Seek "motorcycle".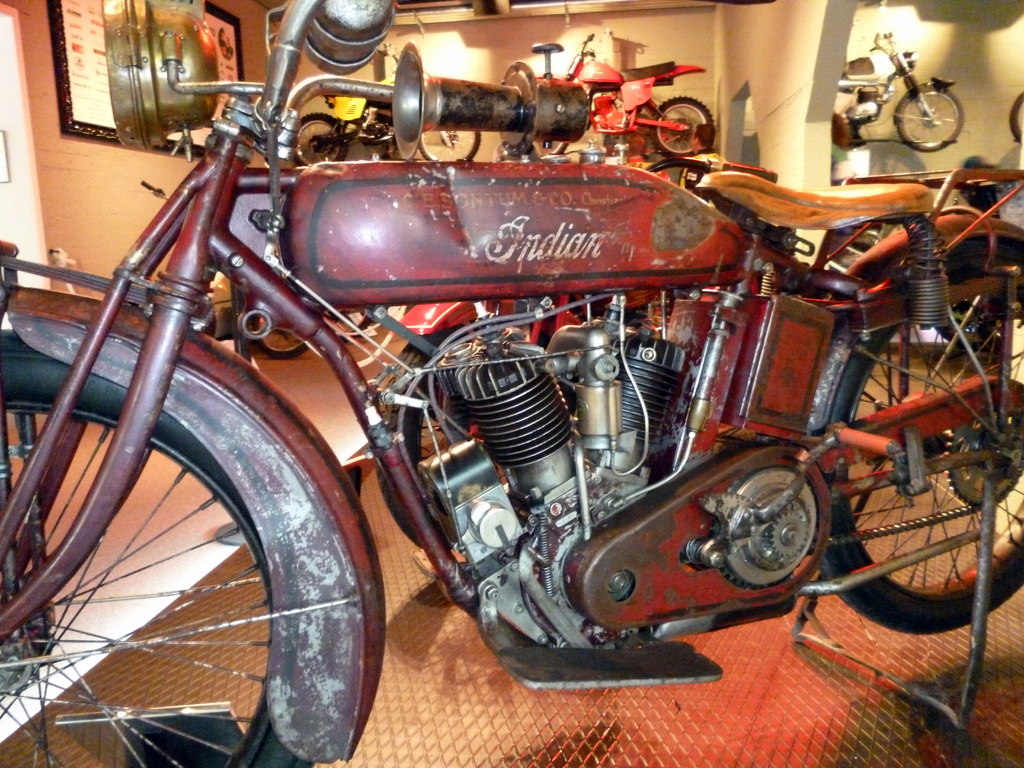
x1=529, y1=32, x2=715, y2=158.
